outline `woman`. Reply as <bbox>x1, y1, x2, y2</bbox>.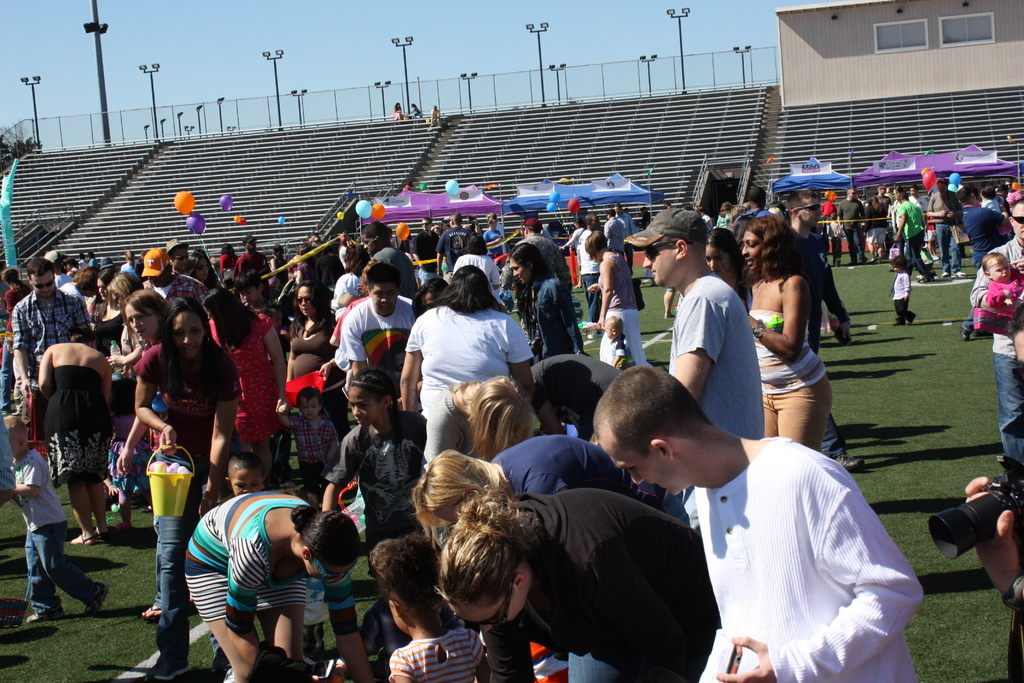
<bbox>33, 331, 114, 549</bbox>.
